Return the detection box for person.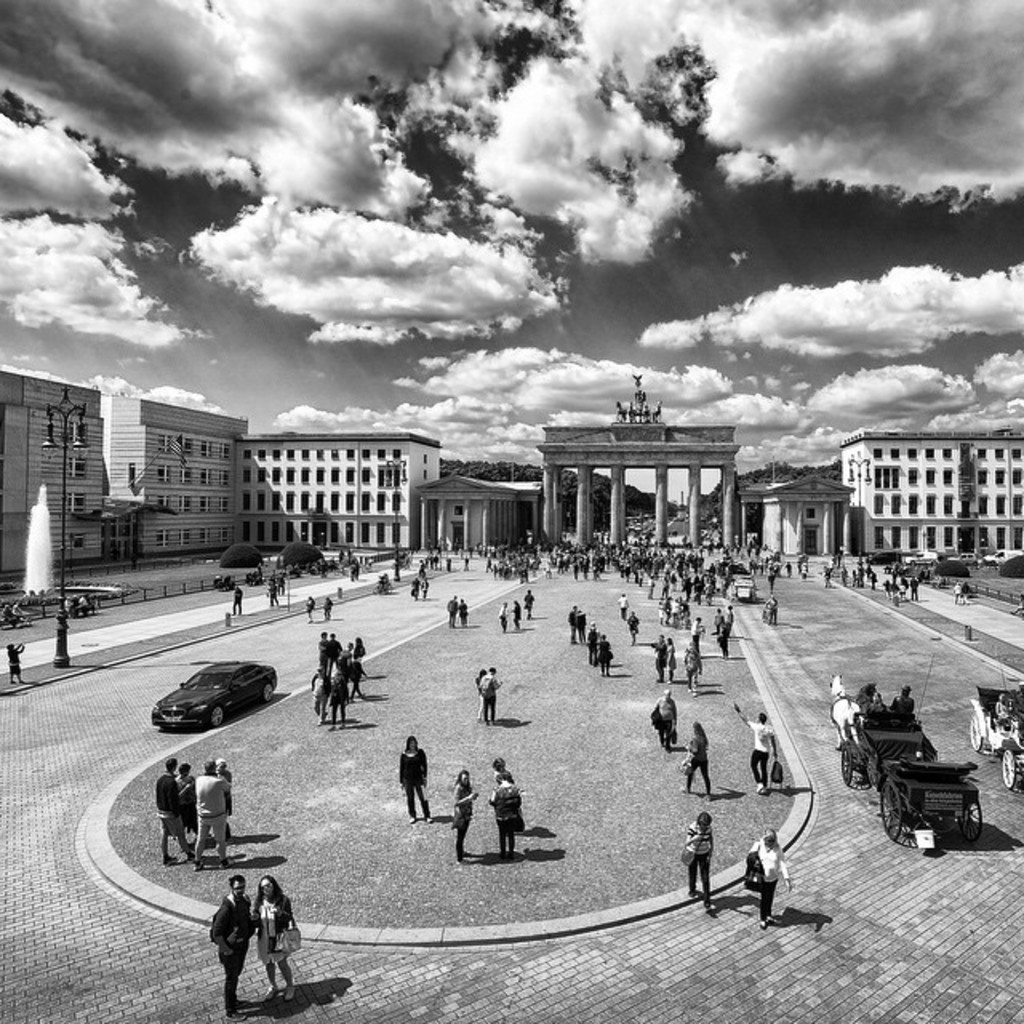
left=888, top=685, right=914, bottom=720.
